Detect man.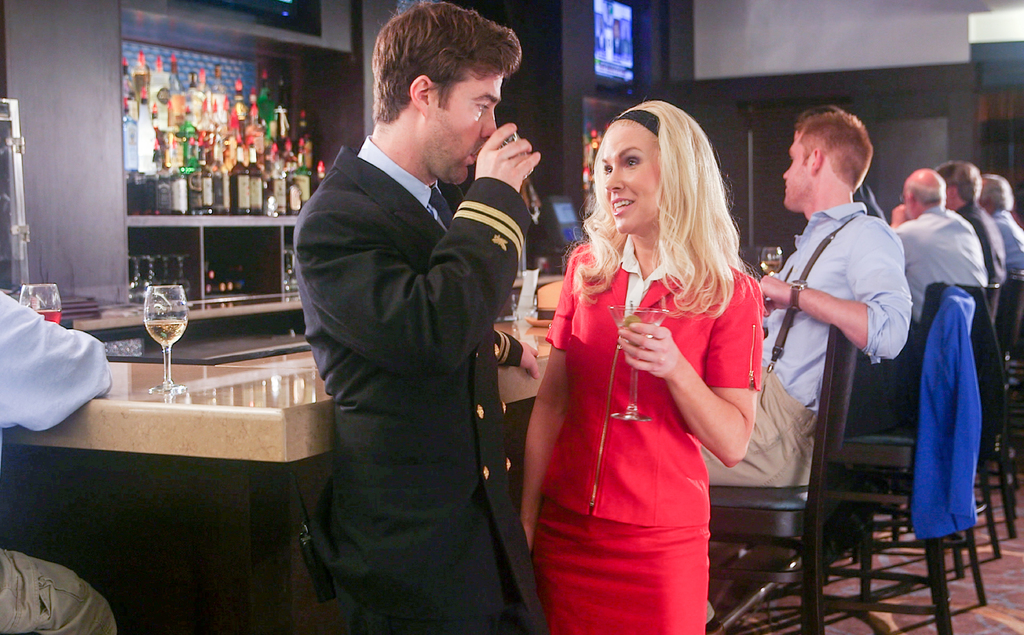
Detected at BBox(887, 165, 992, 320).
